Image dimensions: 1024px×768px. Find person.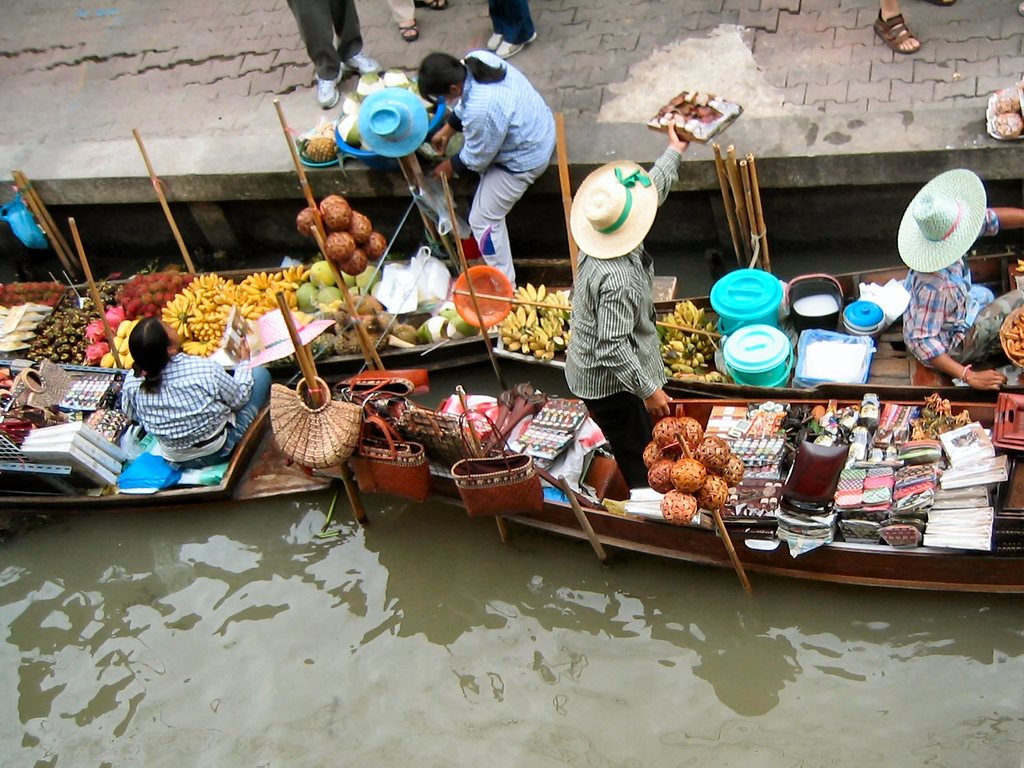
crop(416, 40, 554, 293).
